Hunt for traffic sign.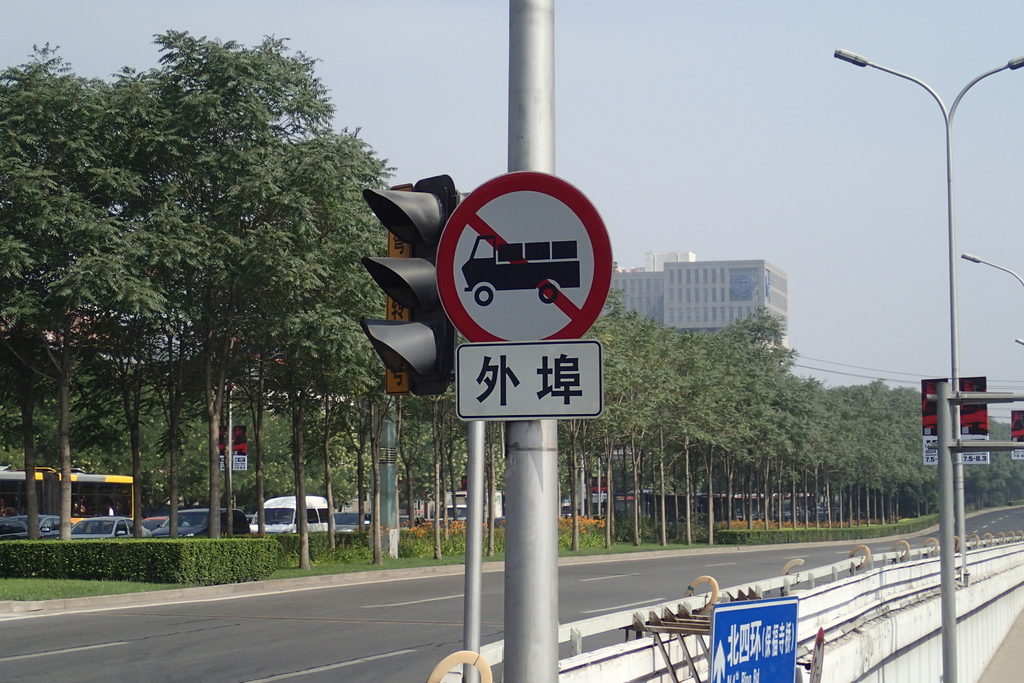
Hunted down at region(452, 342, 606, 420).
